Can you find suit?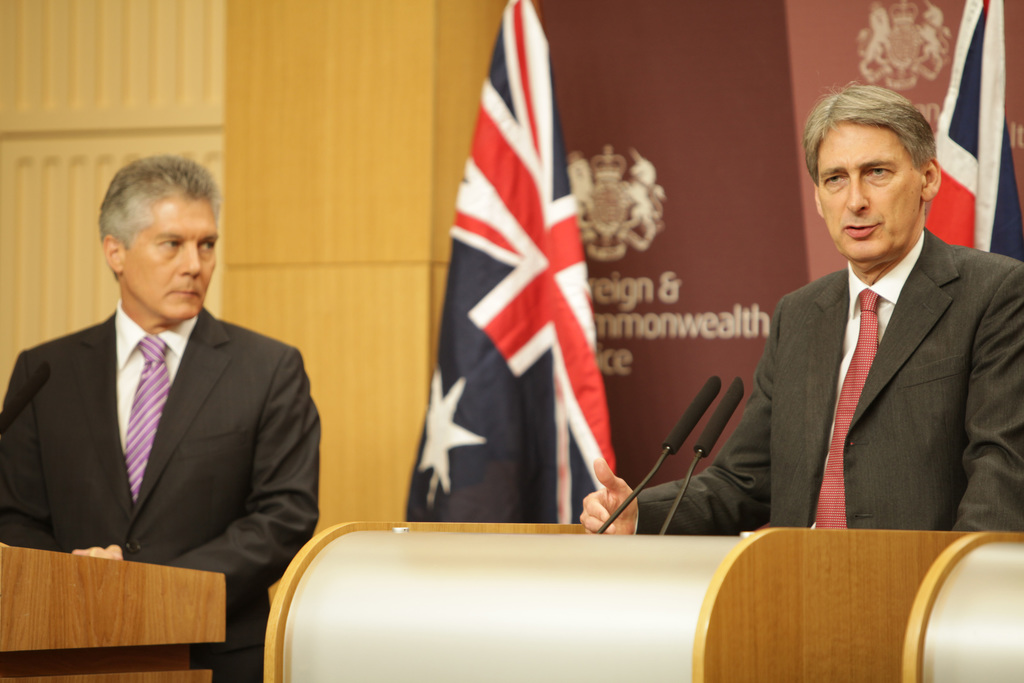
Yes, bounding box: x1=0, y1=301, x2=321, y2=680.
